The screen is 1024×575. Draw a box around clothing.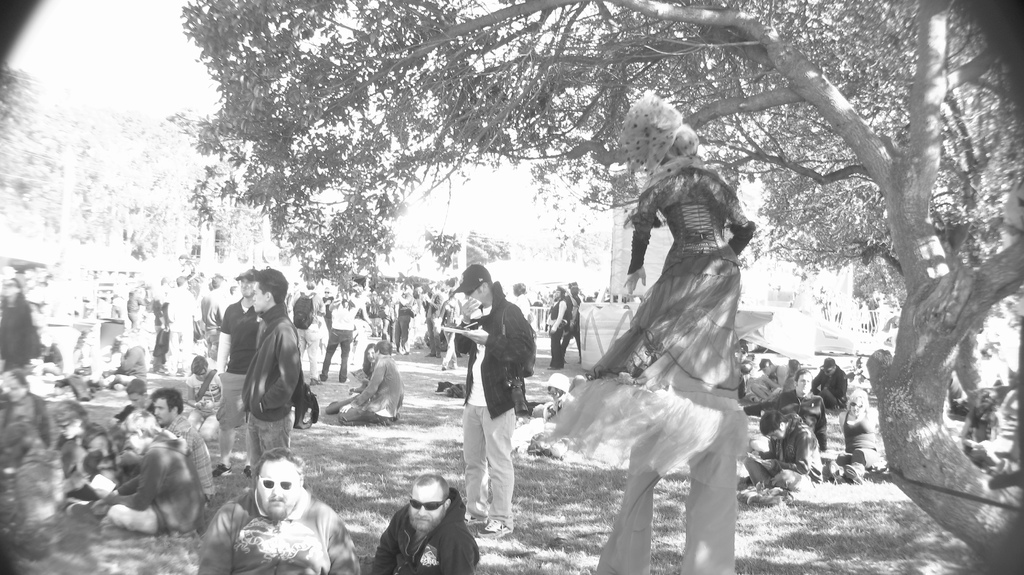
292 292 315 377.
